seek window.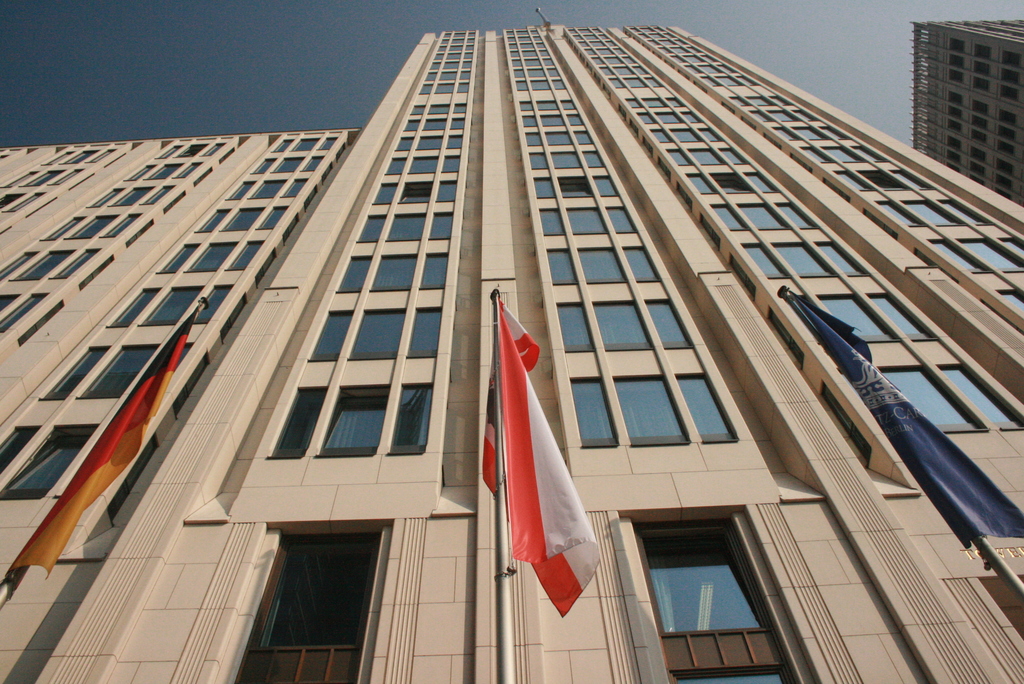
(161, 241, 200, 273).
